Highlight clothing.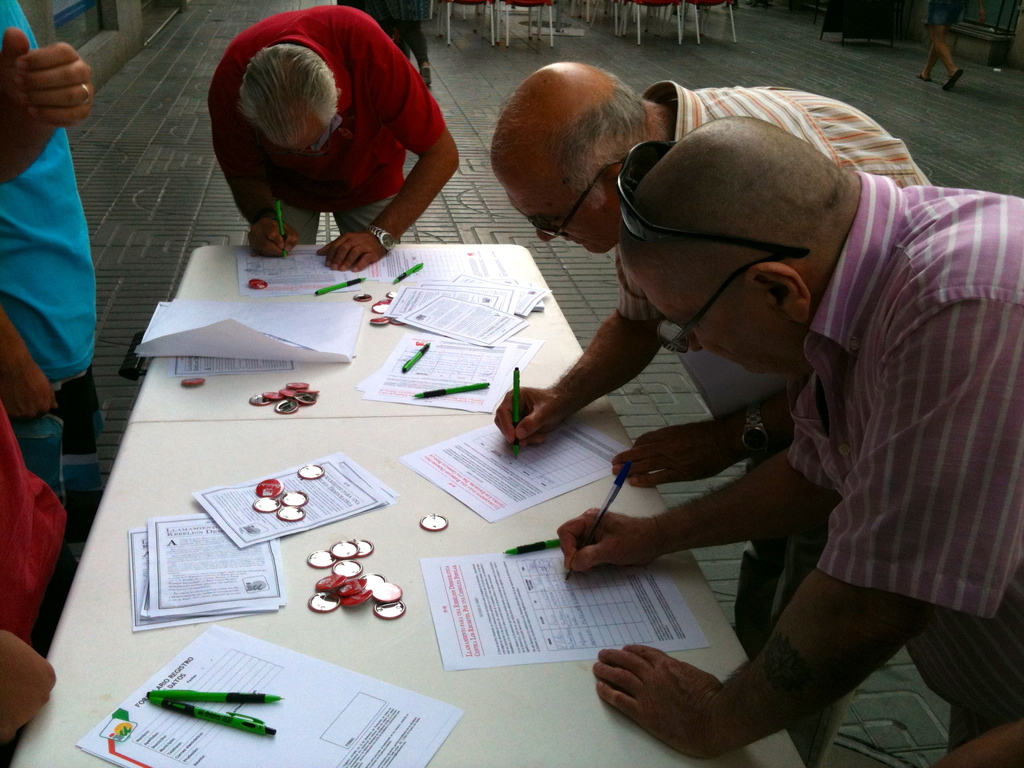
Highlighted region: box=[0, 404, 70, 648].
